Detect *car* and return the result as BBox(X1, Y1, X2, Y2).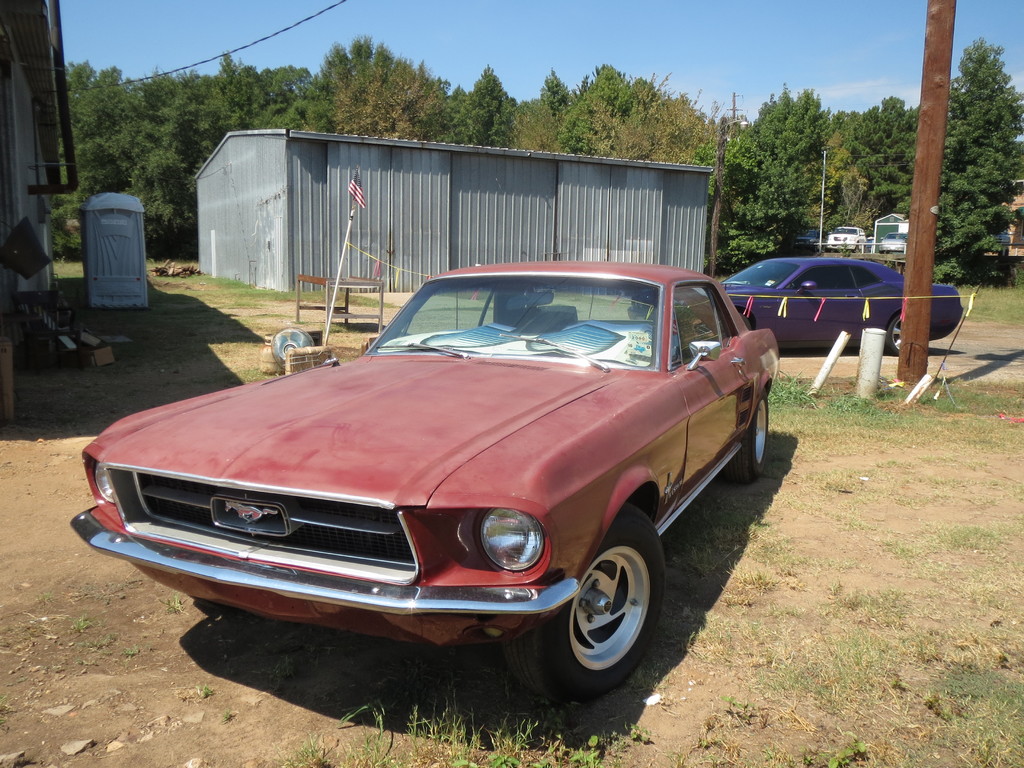
BBox(628, 260, 964, 354).
